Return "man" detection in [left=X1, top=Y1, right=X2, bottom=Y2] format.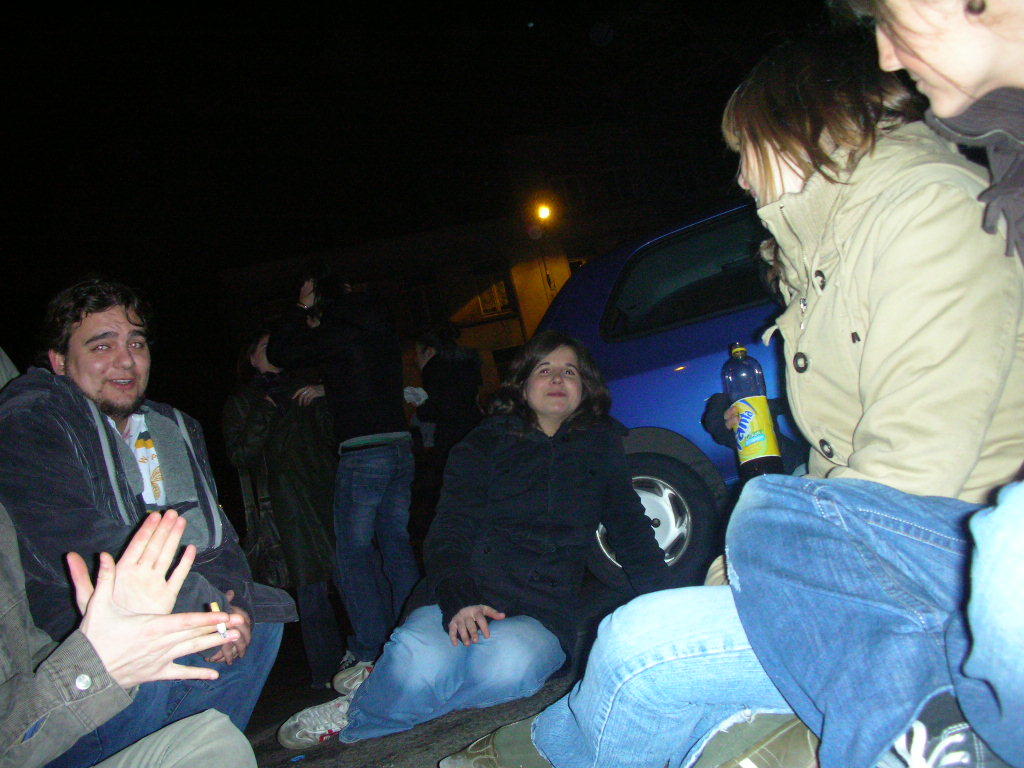
[left=13, top=272, right=255, bottom=726].
